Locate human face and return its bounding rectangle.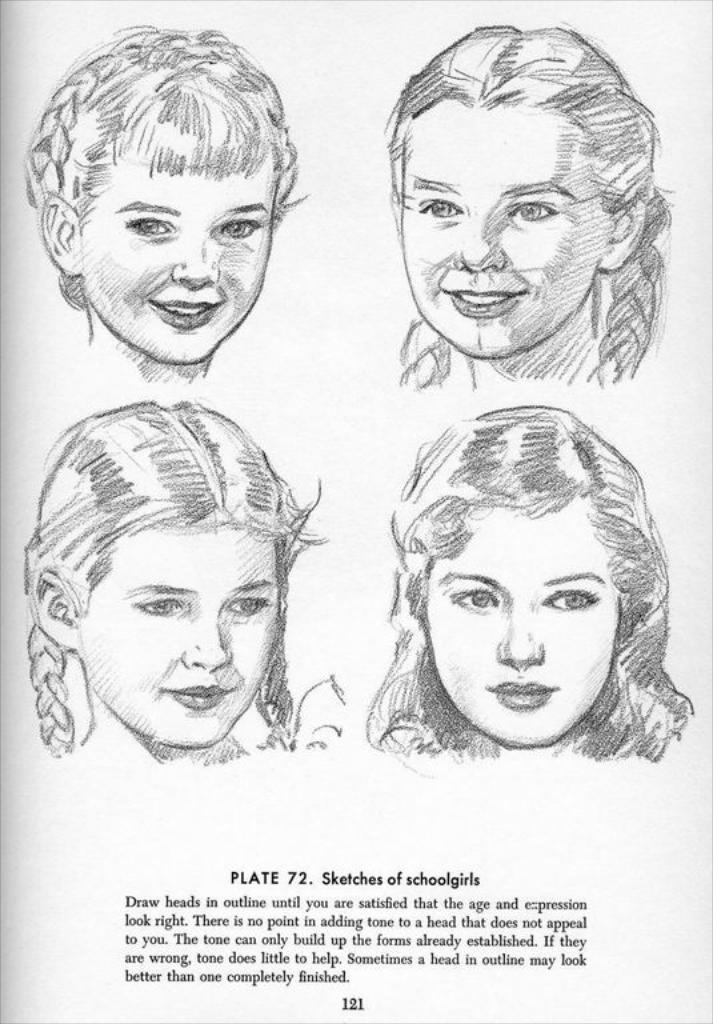
[404, 101, 604, 356].
